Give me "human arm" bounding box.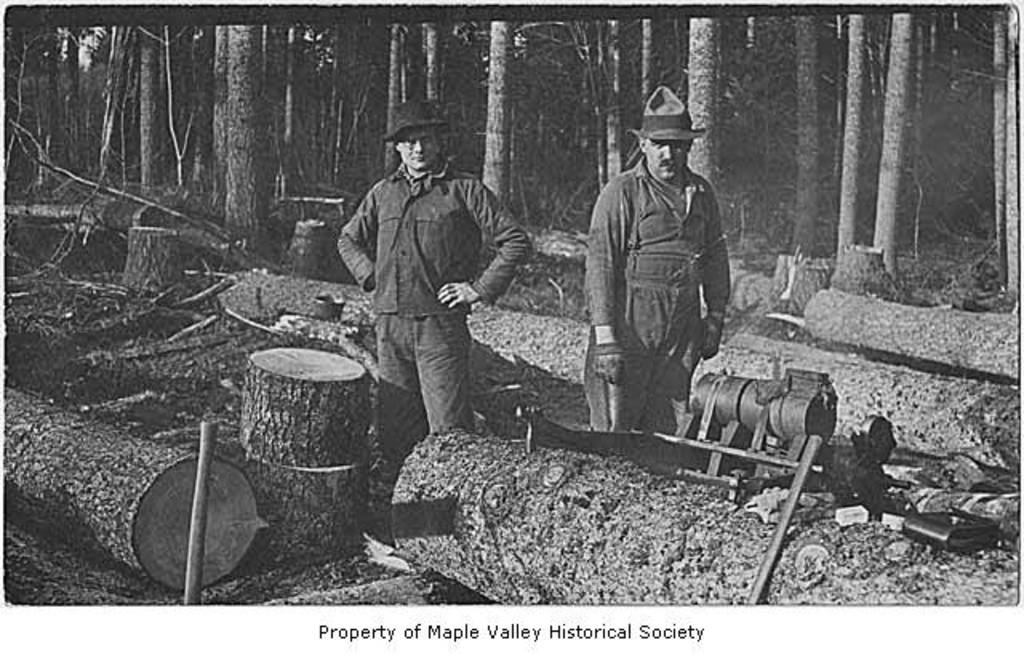
detection(336, 184, 376, 291).
